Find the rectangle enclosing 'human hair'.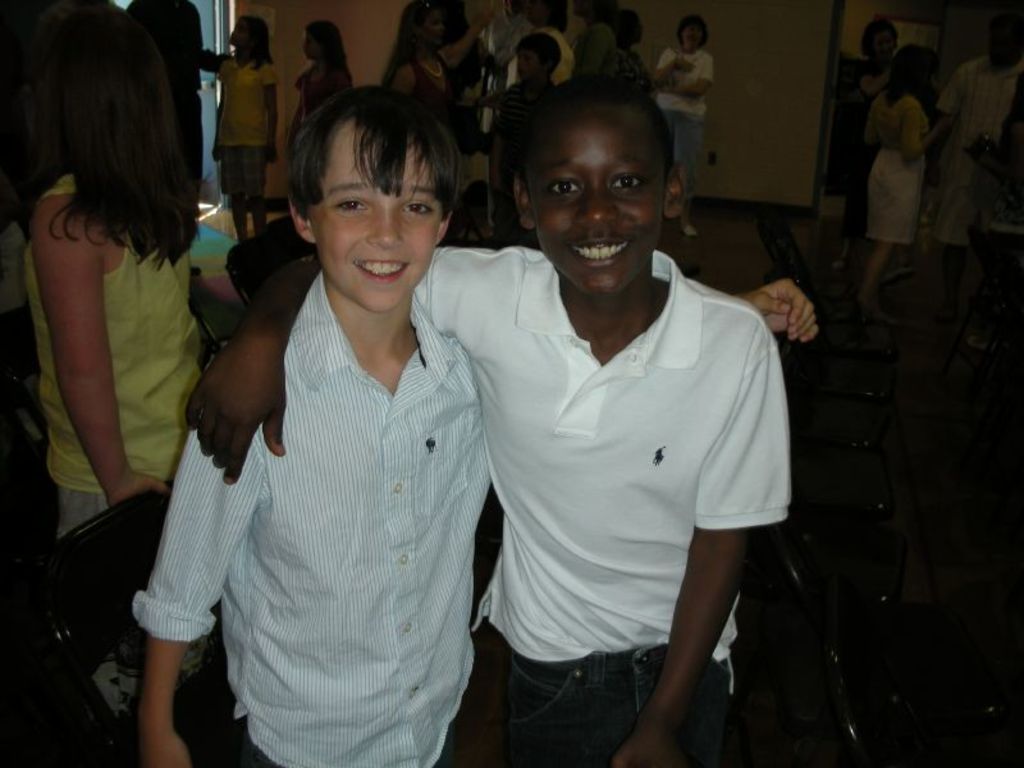
(291, 77, 461, 223).
